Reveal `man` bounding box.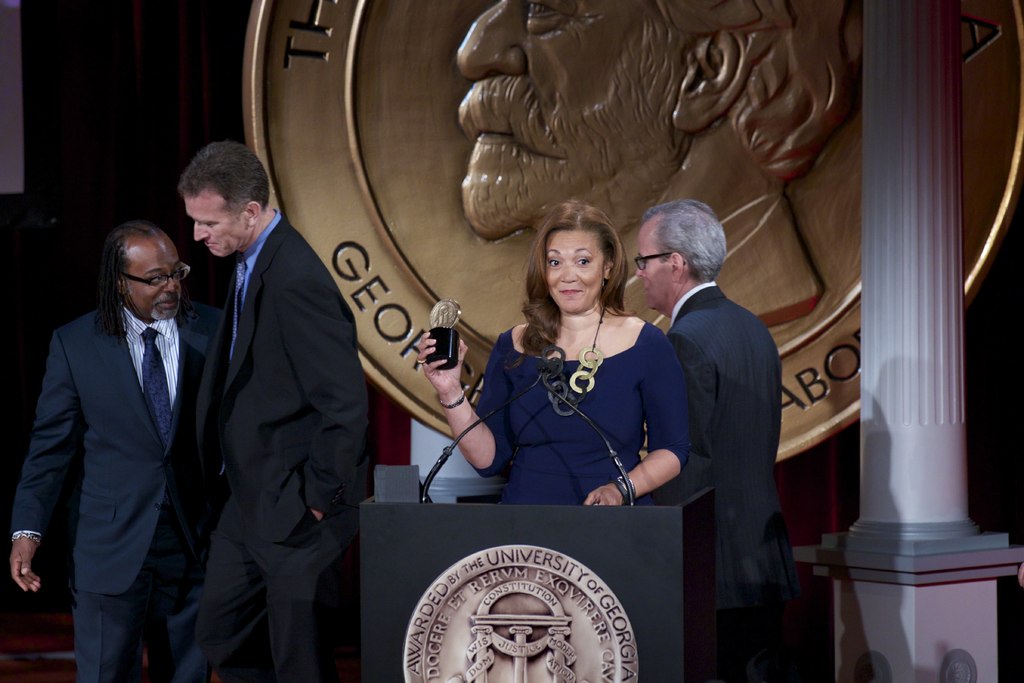
Revealed: detection(174, 136, 376, 682).
